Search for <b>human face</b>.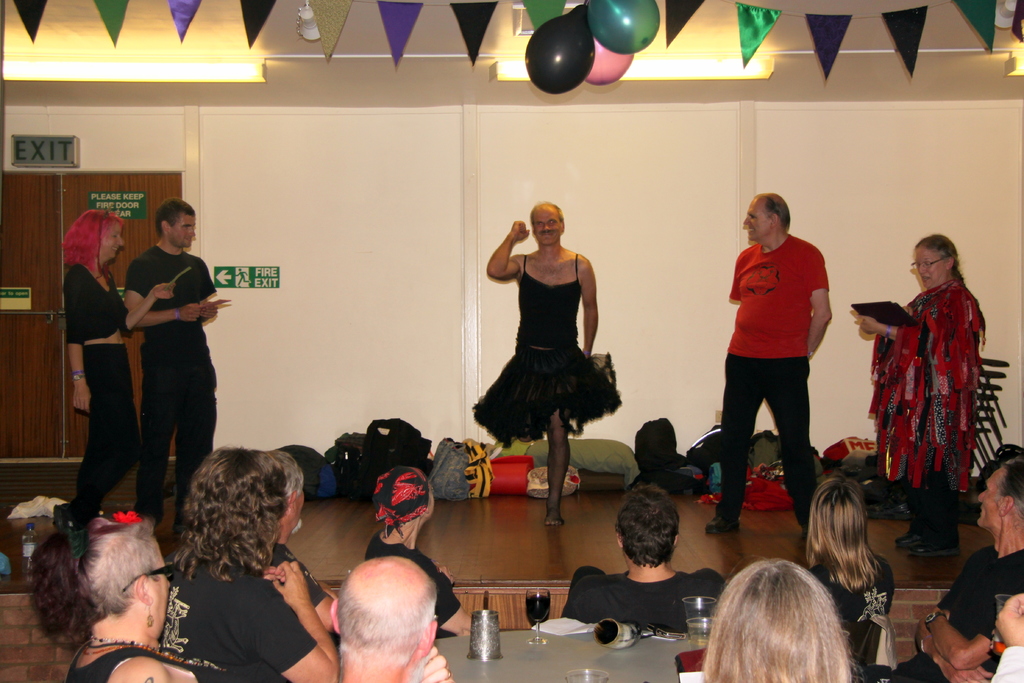
Found at bbox=(532, 207, 561, 243).
